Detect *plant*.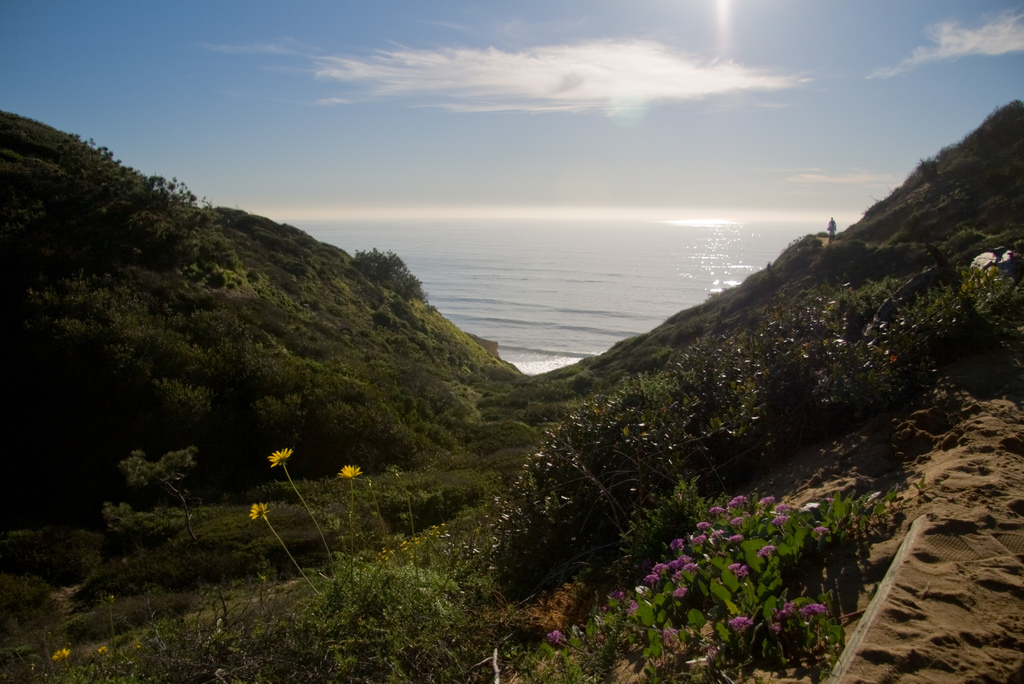
Detected at Rect(246, 443, 362, 609).
